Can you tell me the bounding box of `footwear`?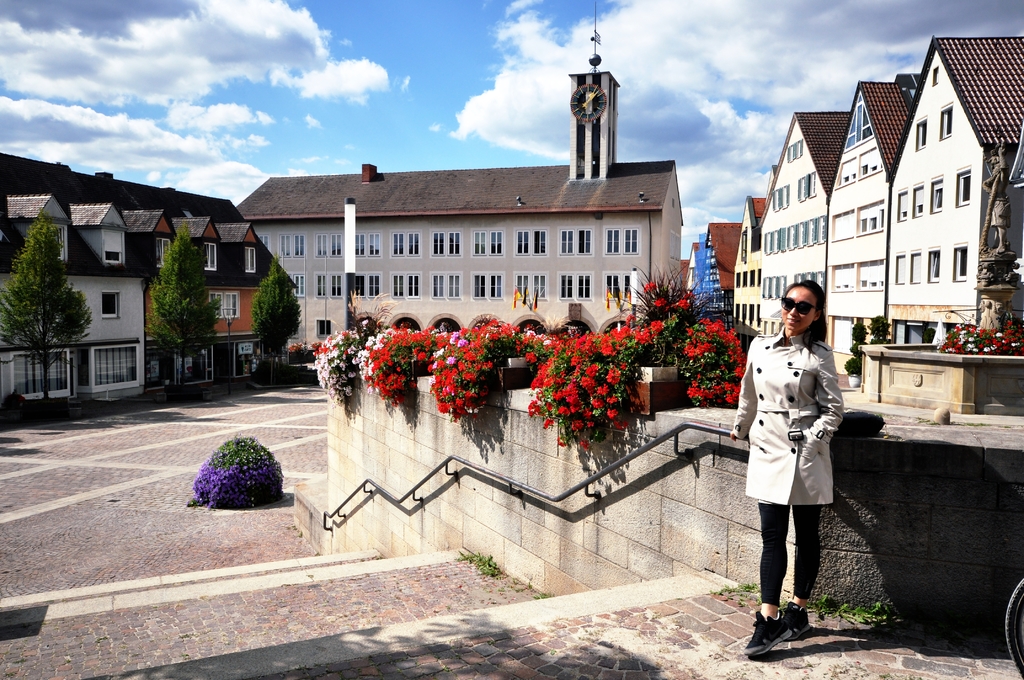
locate(785, 599, 811, 639).
